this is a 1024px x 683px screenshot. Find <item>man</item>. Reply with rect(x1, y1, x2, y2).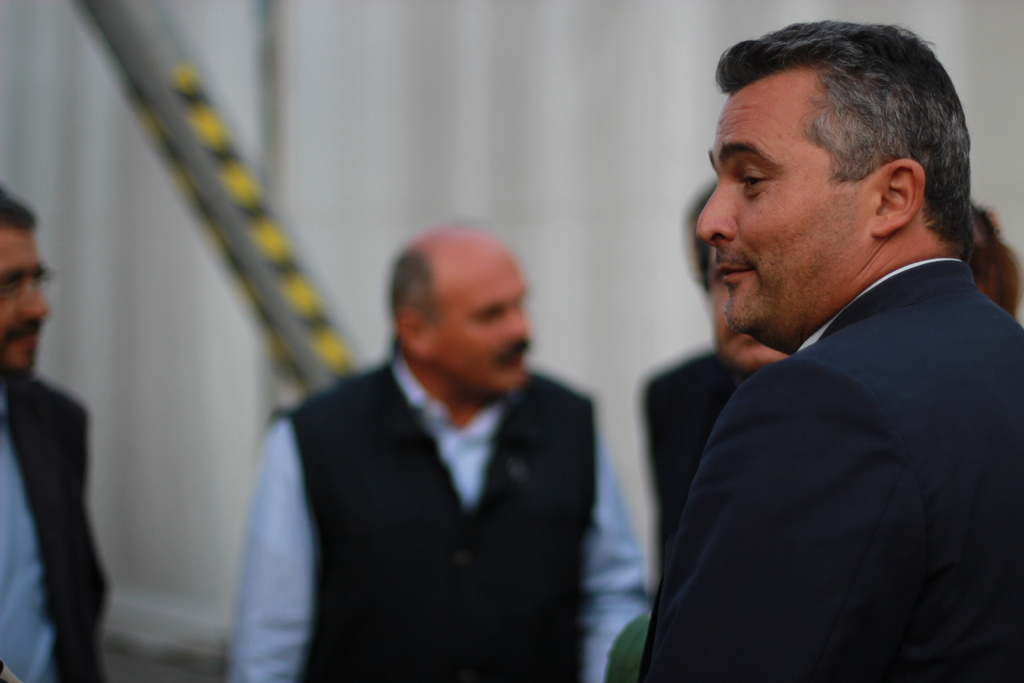
rect(593, 28, 1023, 678).
